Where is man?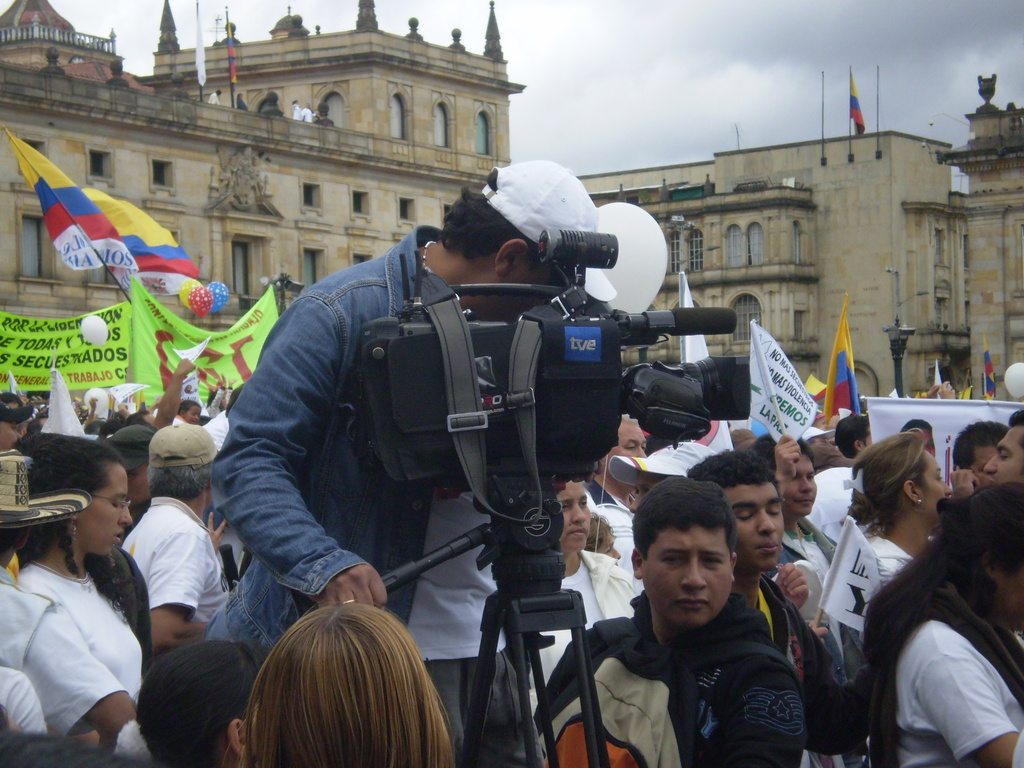
bbox(203, 154, 619, 767).
